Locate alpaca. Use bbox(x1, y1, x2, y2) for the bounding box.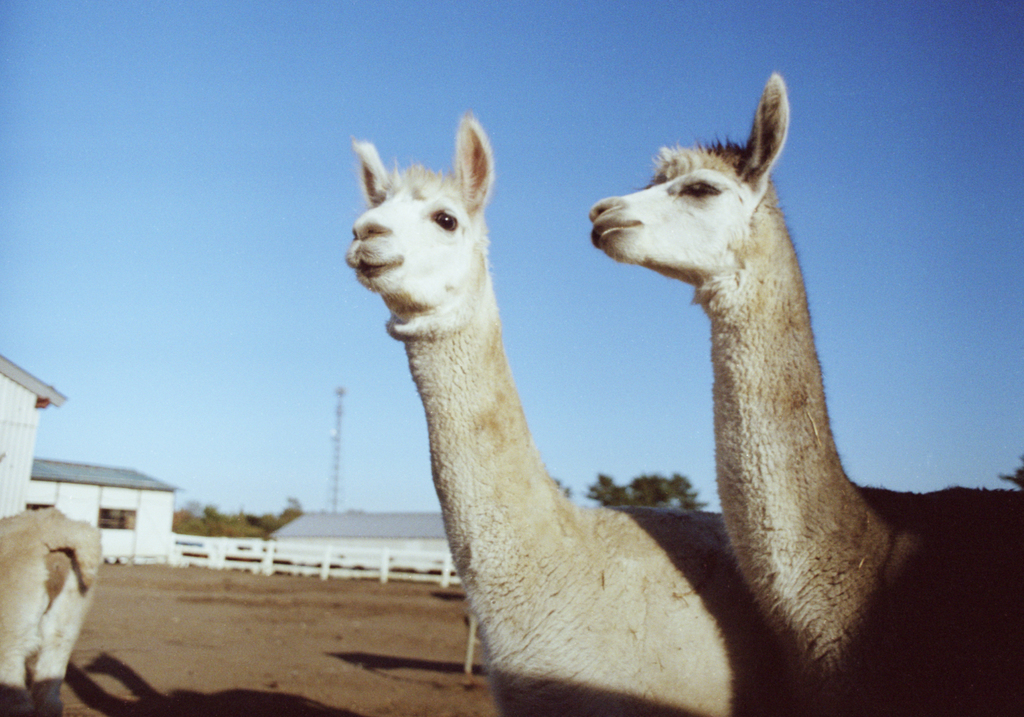
bbox(585, 76, 1023, 716).
